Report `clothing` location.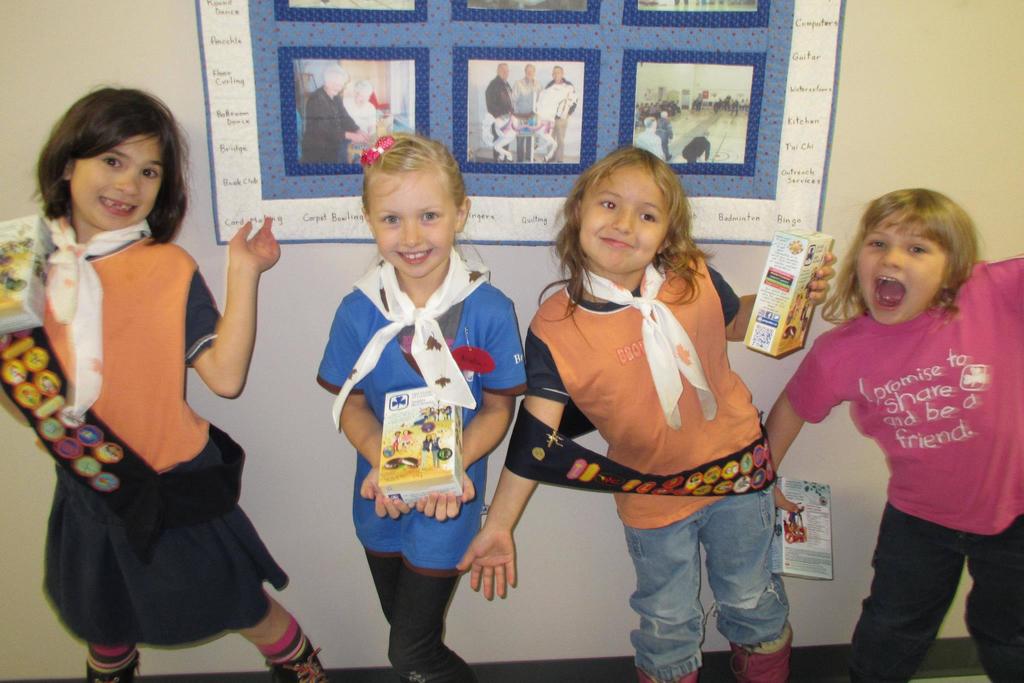
Report: box=[522, 238, 822, 682].
